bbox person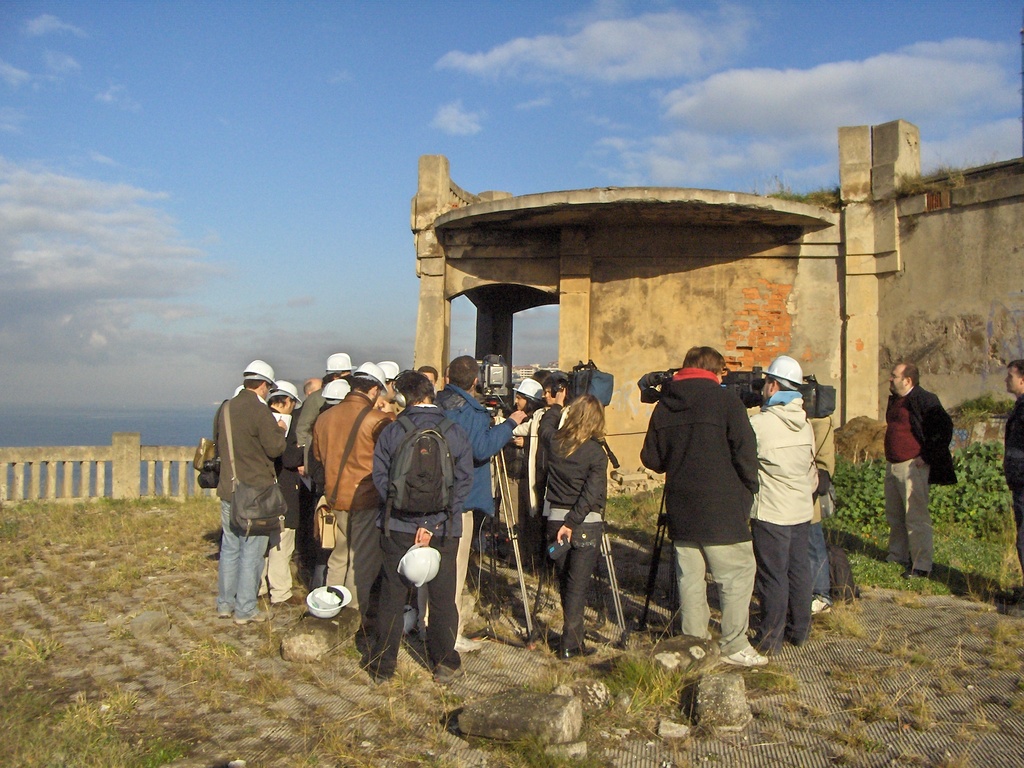
pyautogui.locateOnScreen(649, 315, 767, 653)
